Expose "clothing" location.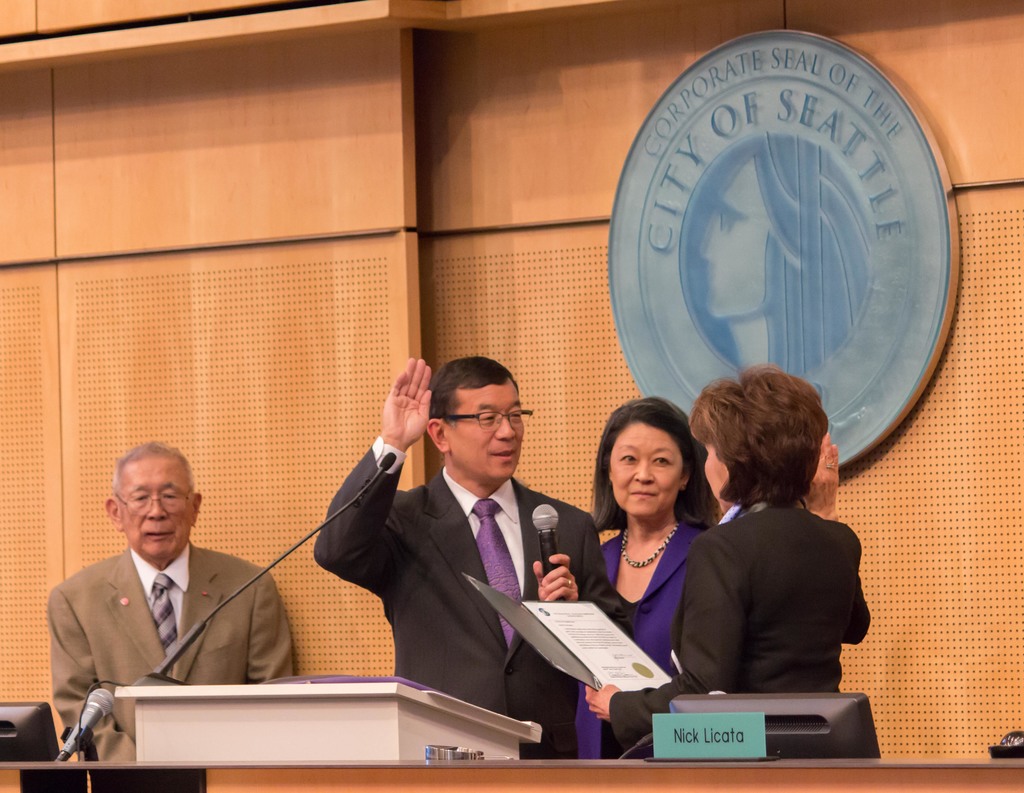
Exposed at bbox(42, 542, 296, 764).
